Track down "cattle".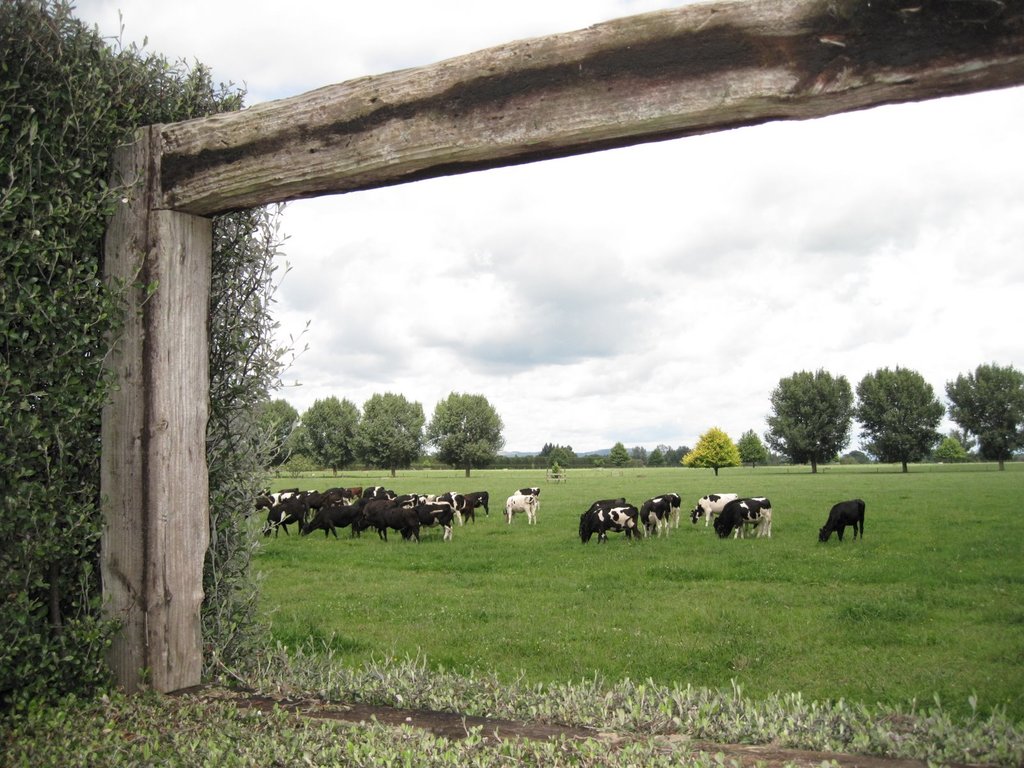
Tracked to select_region(580, 504, 637, 544).
